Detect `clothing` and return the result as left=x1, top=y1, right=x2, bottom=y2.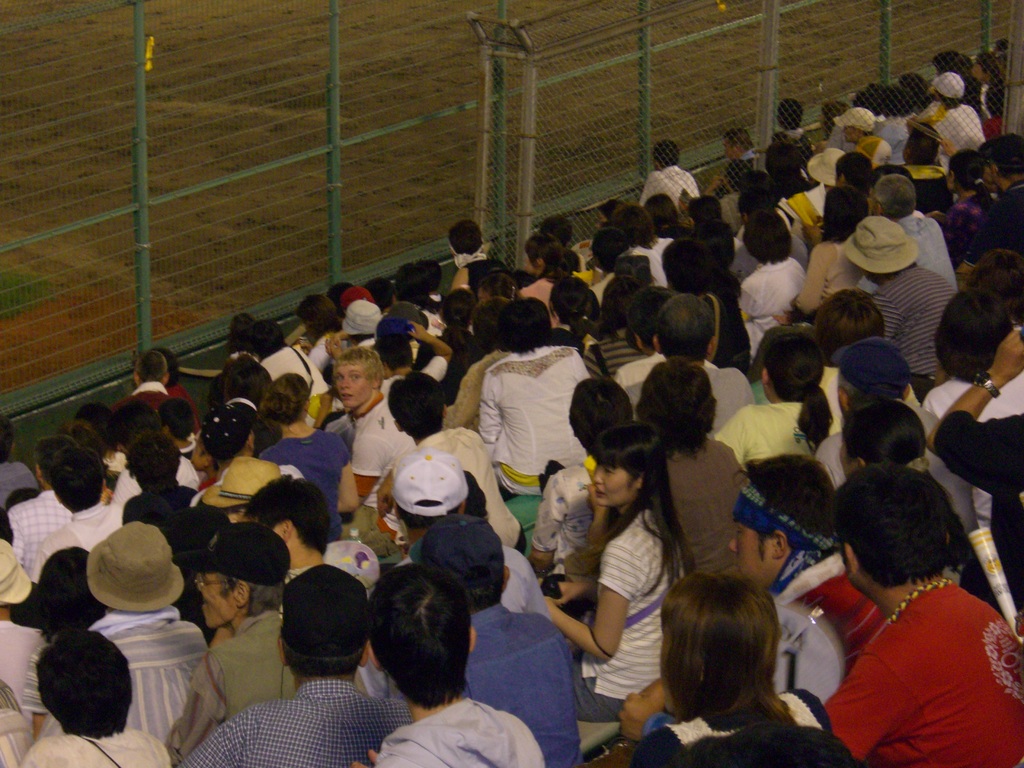
left=902, top=163, right=952, bottom=218.
